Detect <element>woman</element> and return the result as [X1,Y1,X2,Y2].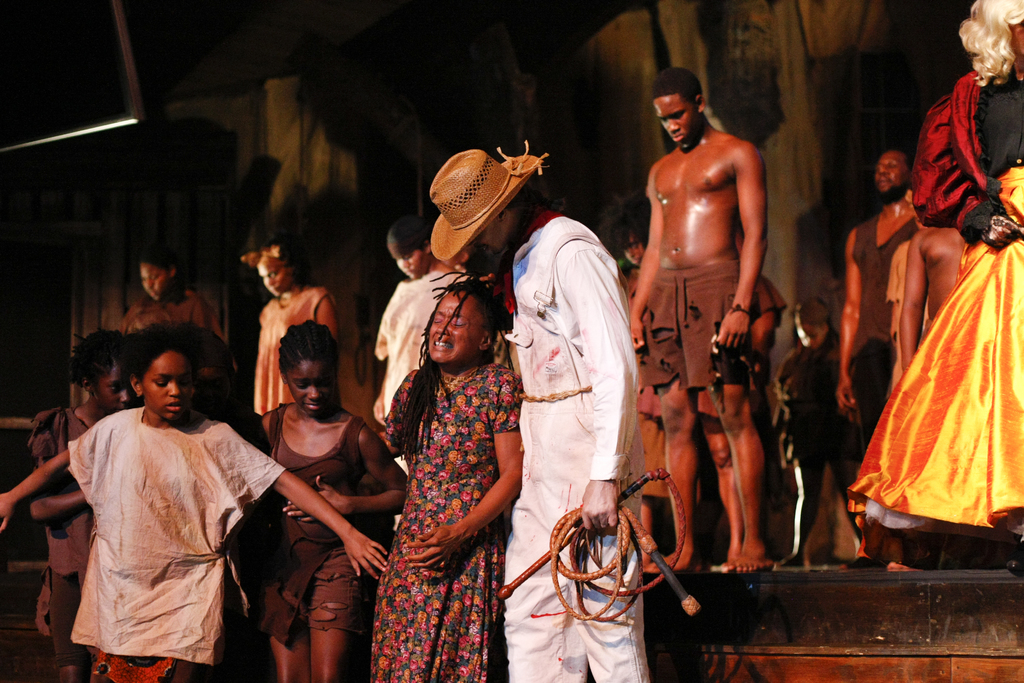
[244,232,357,425].
